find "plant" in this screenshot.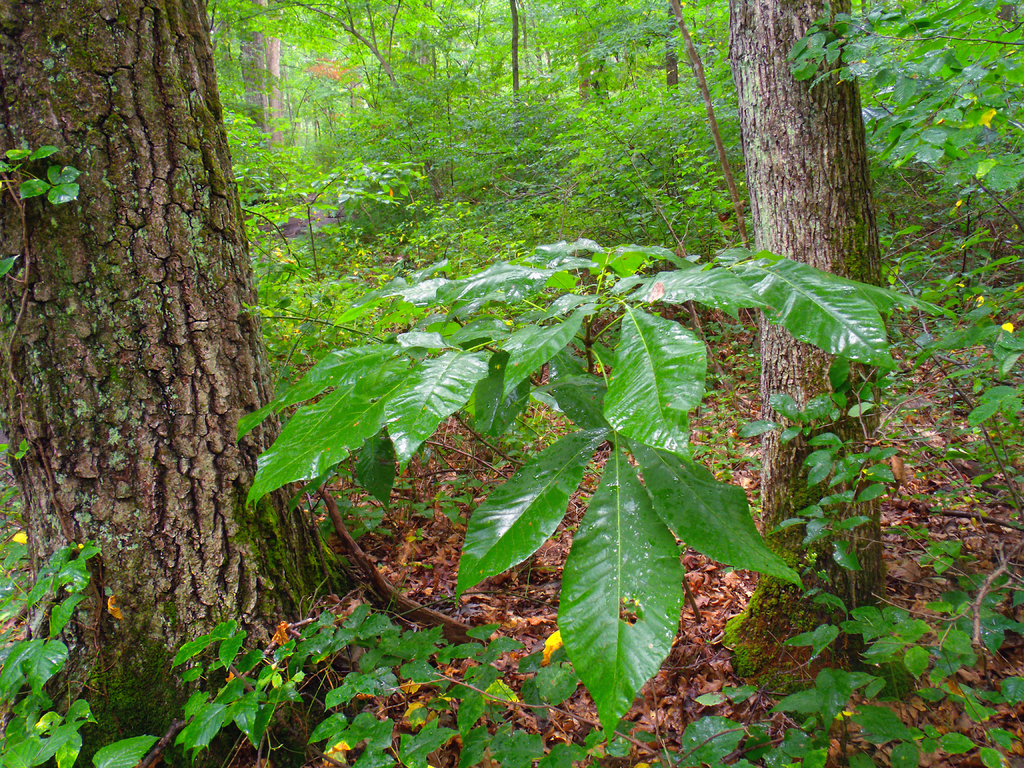
The bounding box for "plant" is [x1=168, y1=605, x2=398, y2=767].
